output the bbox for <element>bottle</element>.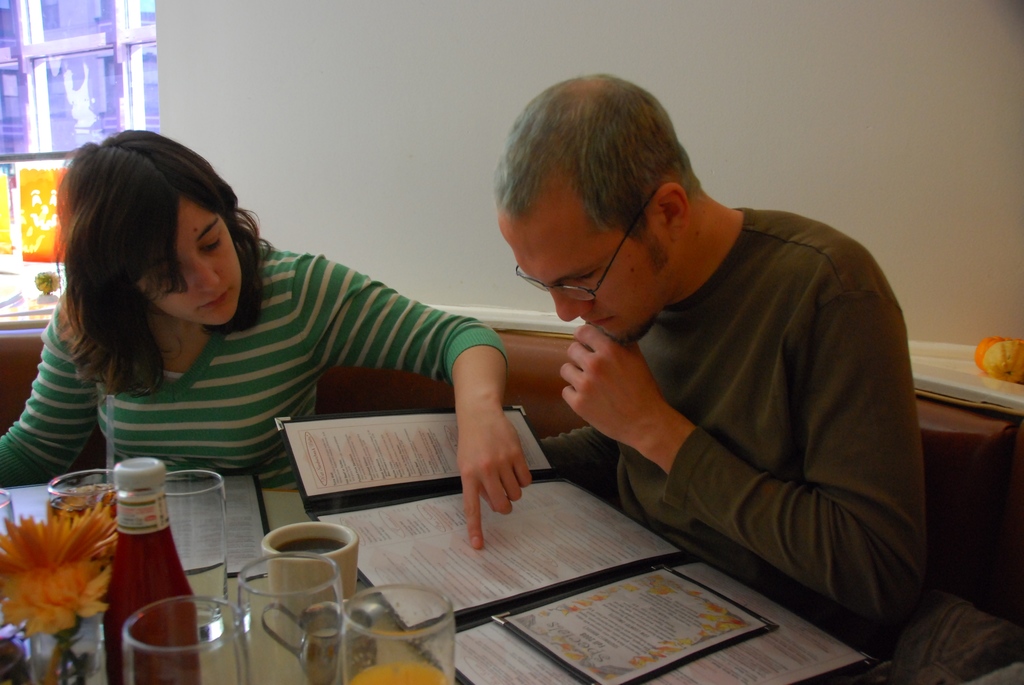
bbox(90, 459, 202, 684).
